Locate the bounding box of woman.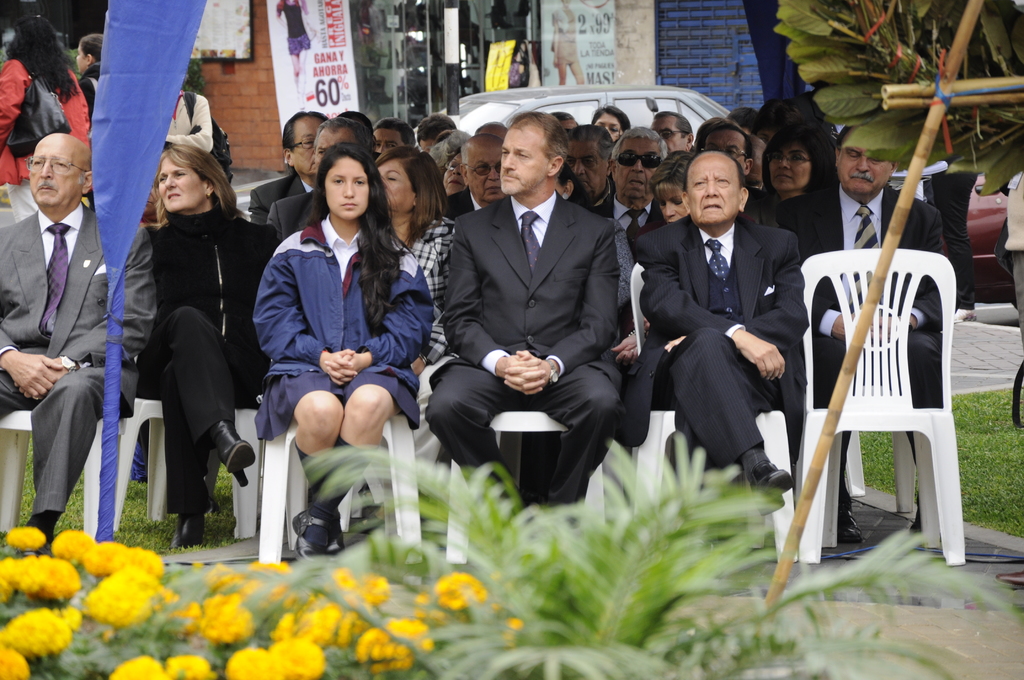
Bounding box: select_region(553, 167, 628, 371).
